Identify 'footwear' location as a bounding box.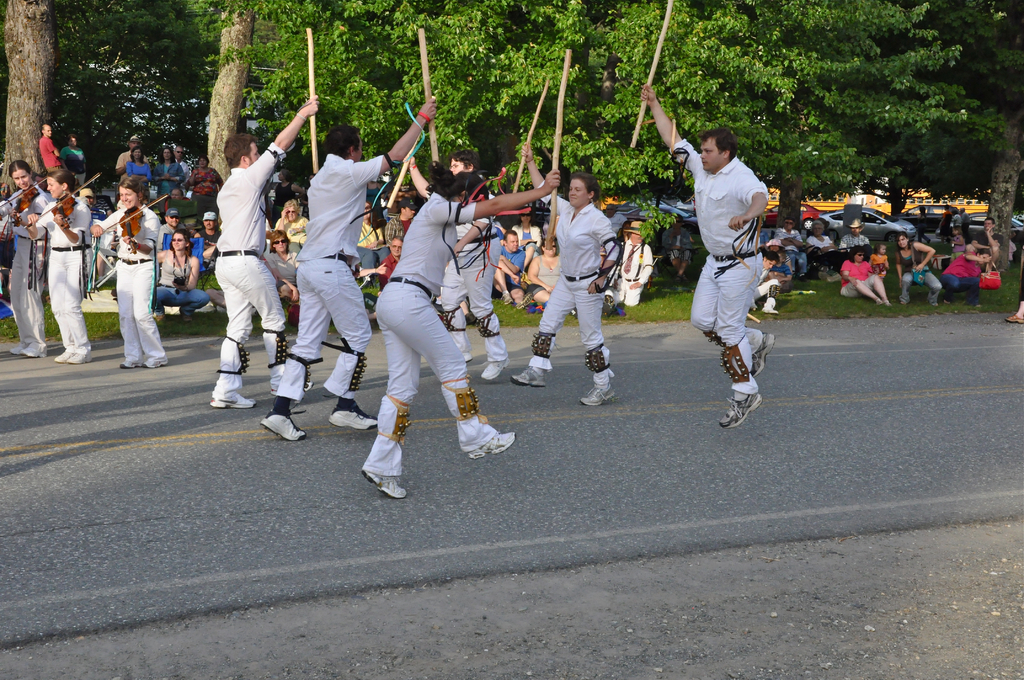
<box>11,345,31,359</box>.
